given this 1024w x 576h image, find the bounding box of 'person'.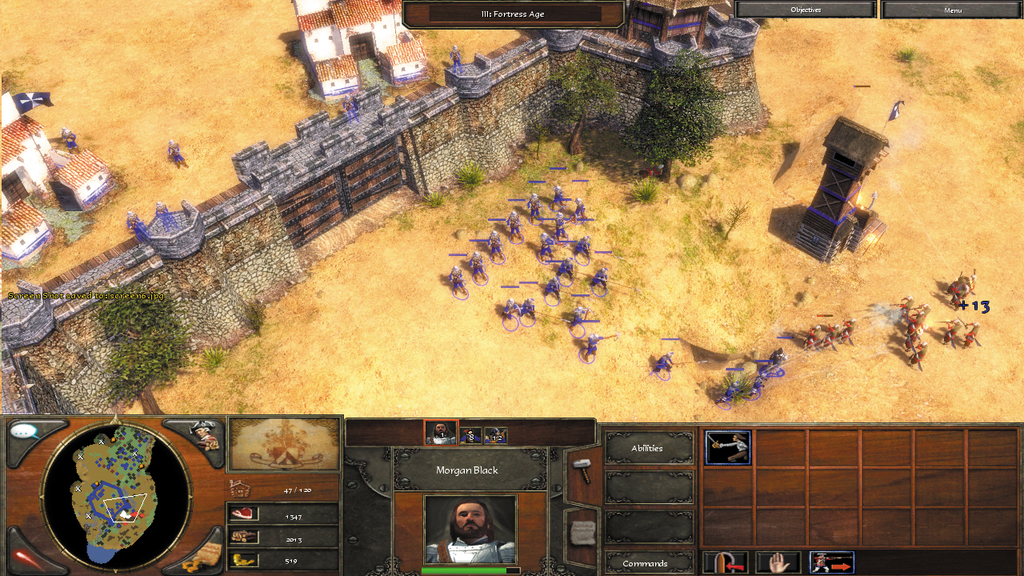
BBox(424, 499, 517, 566).
